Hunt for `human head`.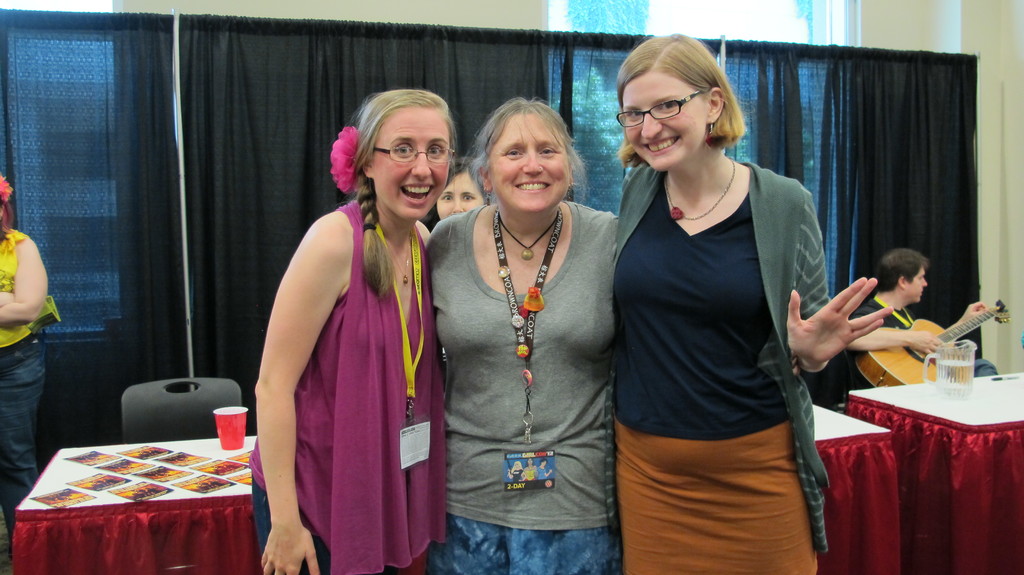
Hunted down at detection(874, 250, 930, 306).
